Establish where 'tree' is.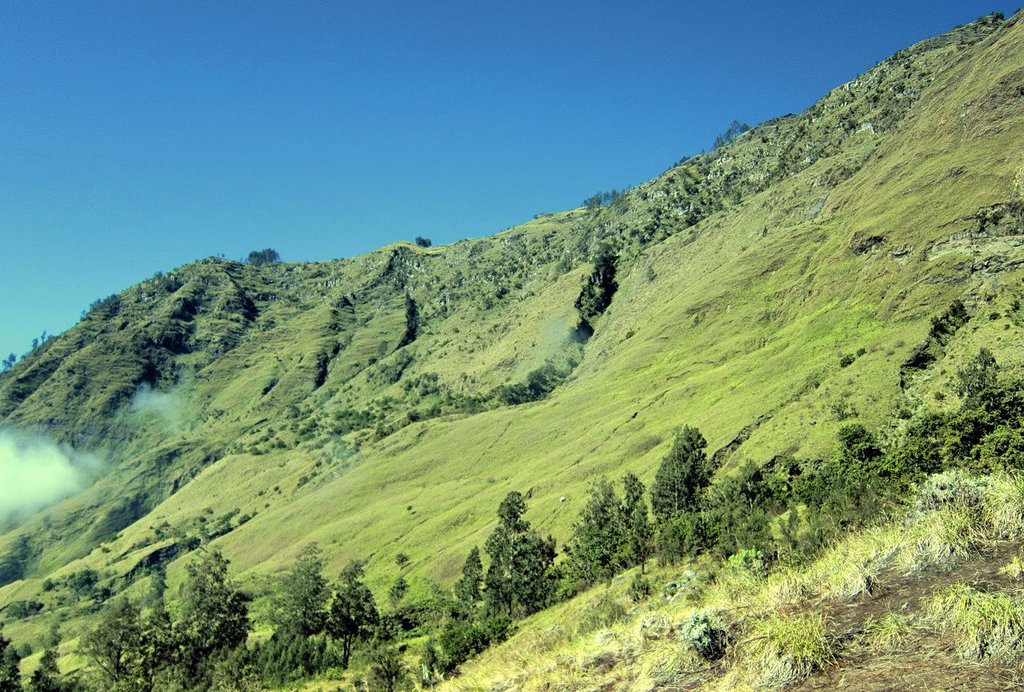
Established at crop(261, 530, 335, 633).
